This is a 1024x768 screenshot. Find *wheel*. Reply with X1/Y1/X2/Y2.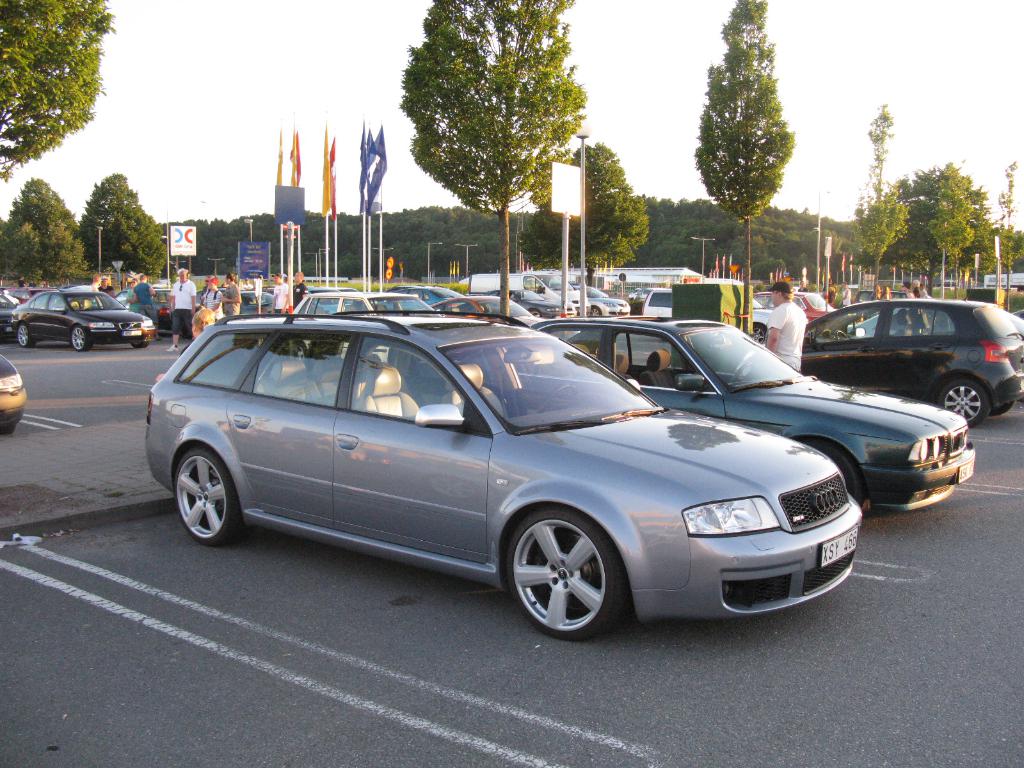
131/342/149/349.
